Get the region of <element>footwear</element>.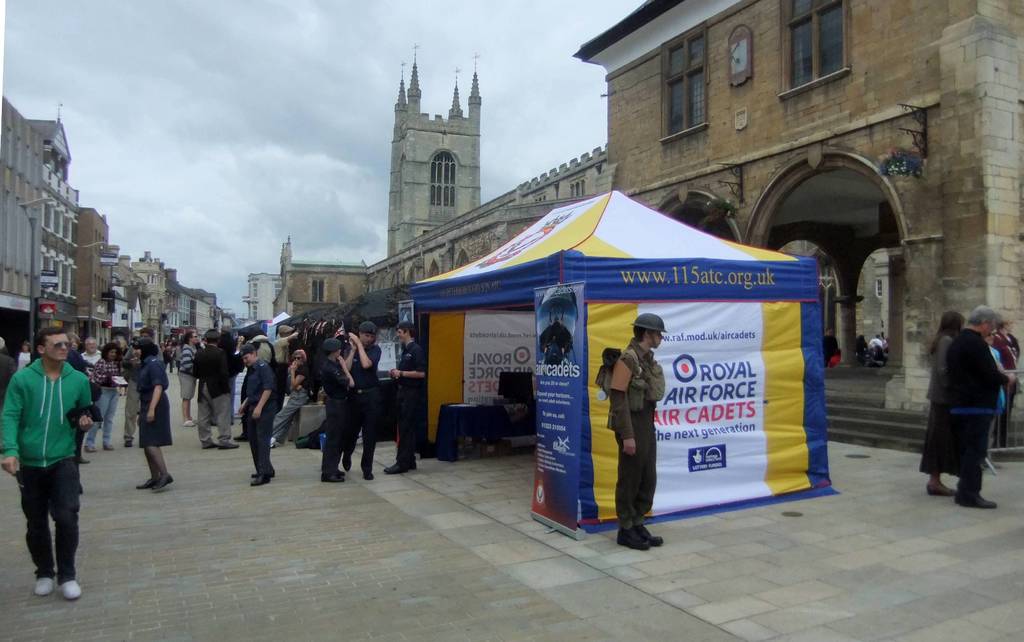
bbox=[249, 478, 268, 486].
